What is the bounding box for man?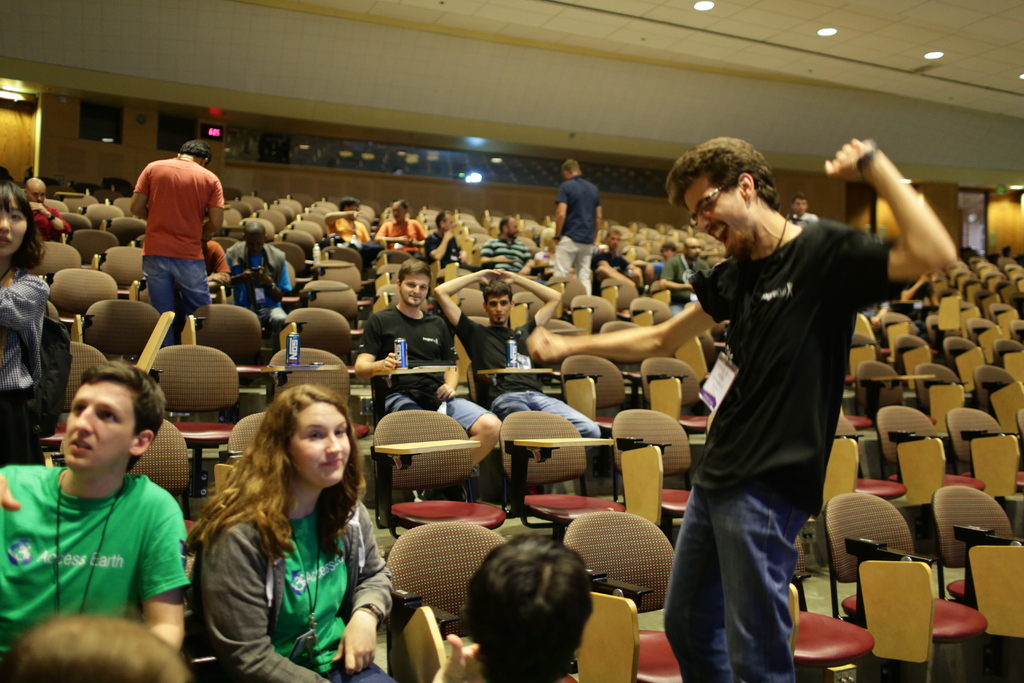
left=202, top=218, right=225, bottom=299.
